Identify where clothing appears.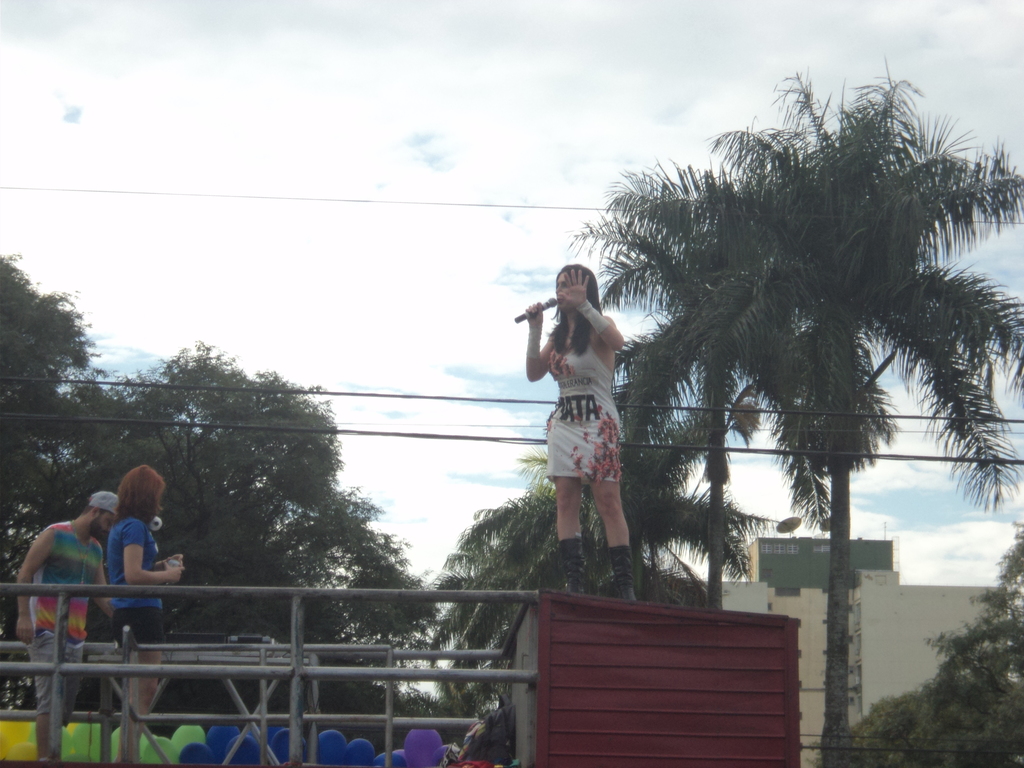
Appears at (546, 341, 628, 484).
